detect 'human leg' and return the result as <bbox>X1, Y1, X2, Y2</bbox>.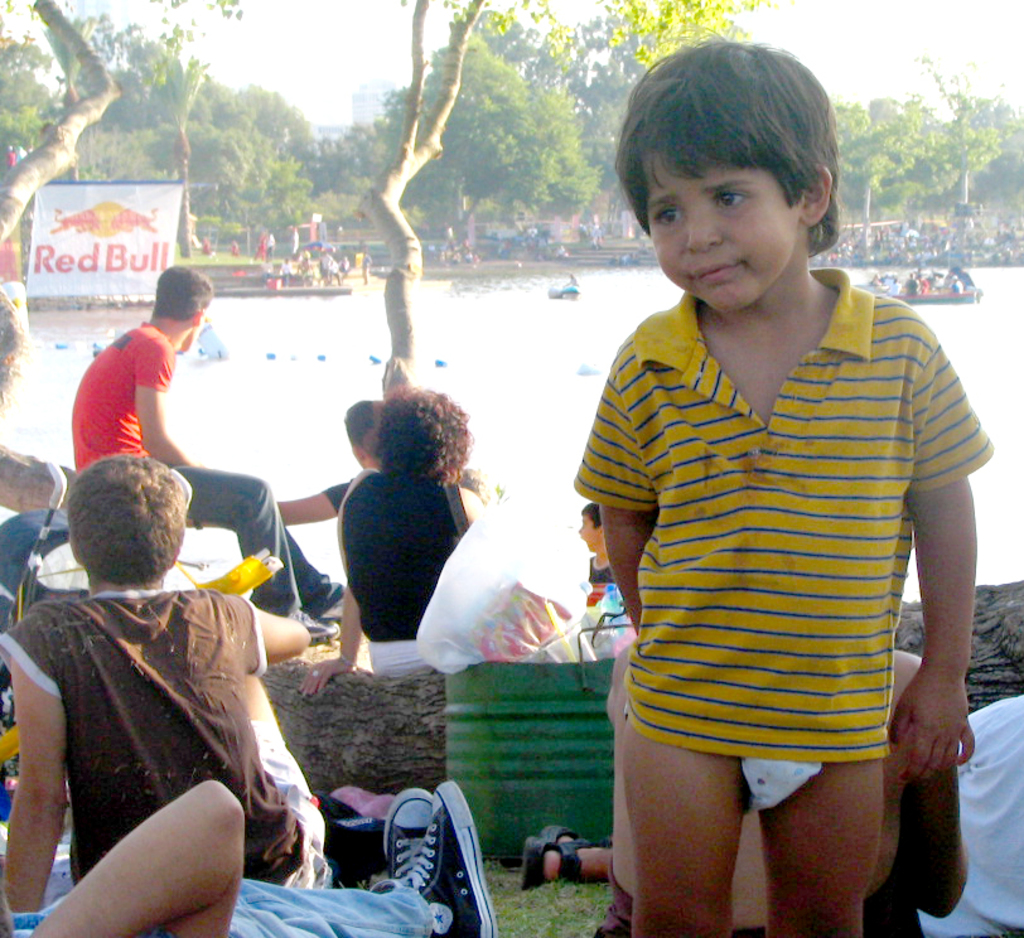
<bbox>282, 517, 347, 619</bbox>.
